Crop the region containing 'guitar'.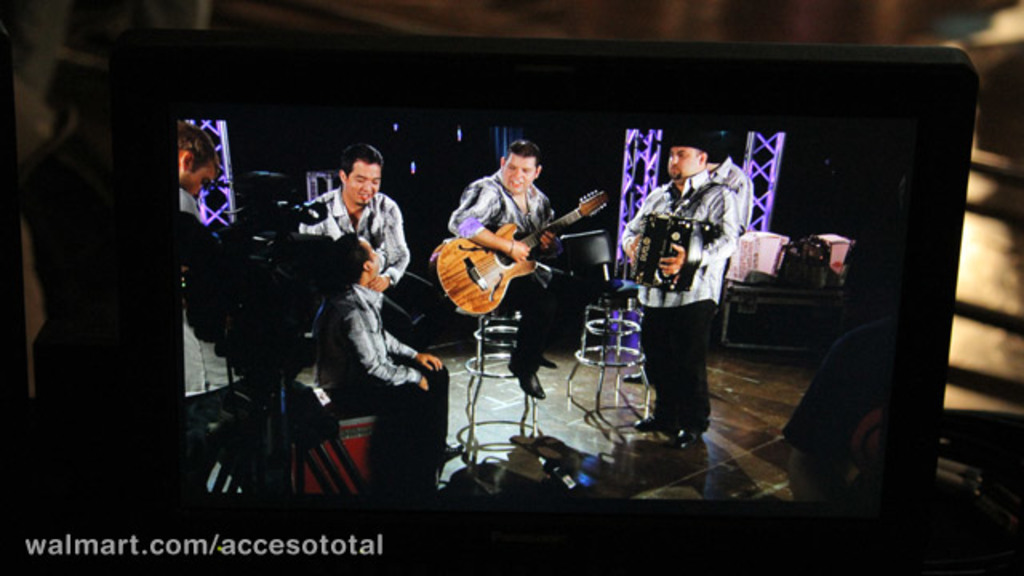
Crop region: [left=430, top=187, right=611, bottom=322].
